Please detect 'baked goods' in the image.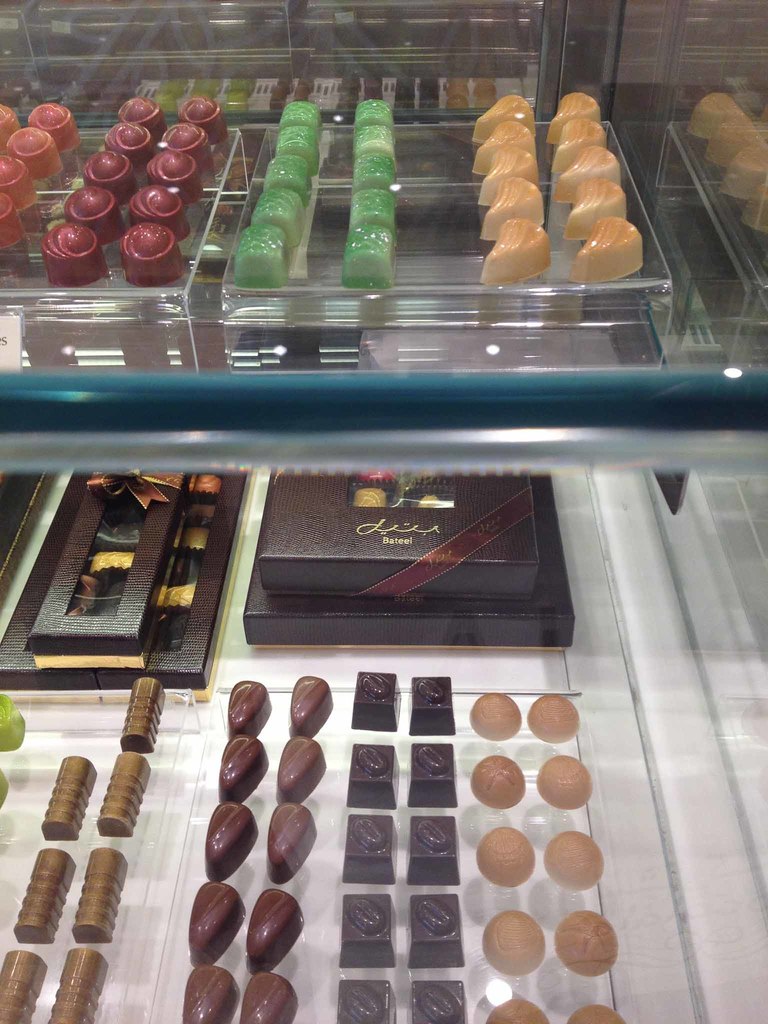
[left=353, top=102, right=394, bottom=125].
